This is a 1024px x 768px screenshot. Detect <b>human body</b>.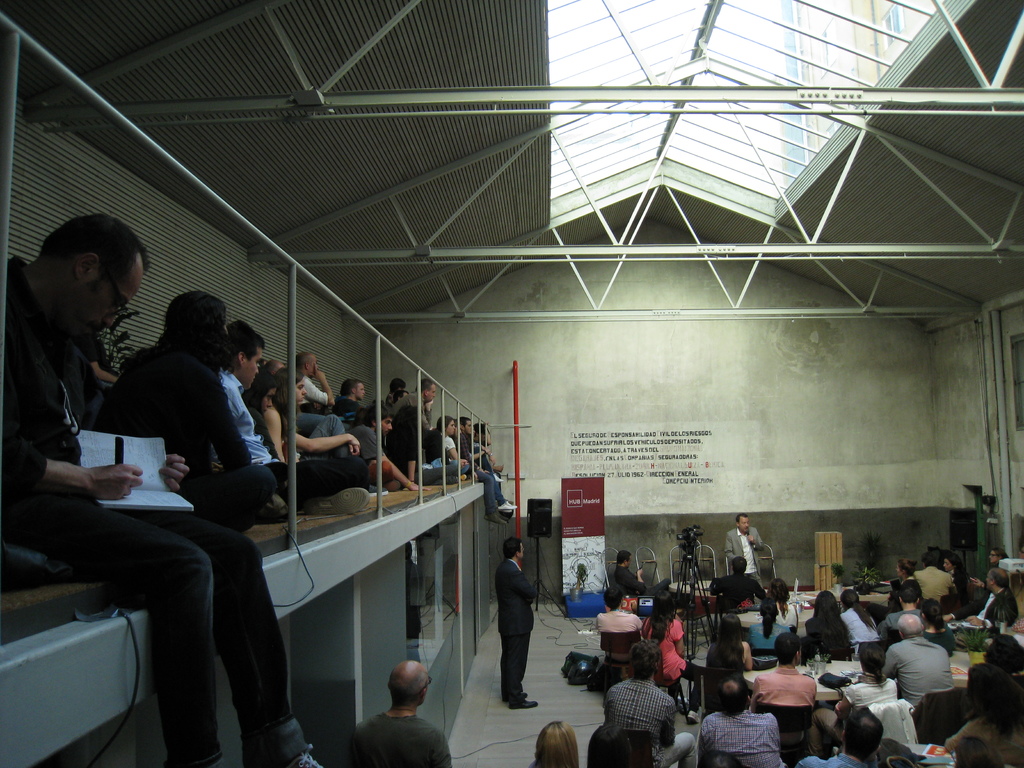
region(595, 585, 639, 628).
